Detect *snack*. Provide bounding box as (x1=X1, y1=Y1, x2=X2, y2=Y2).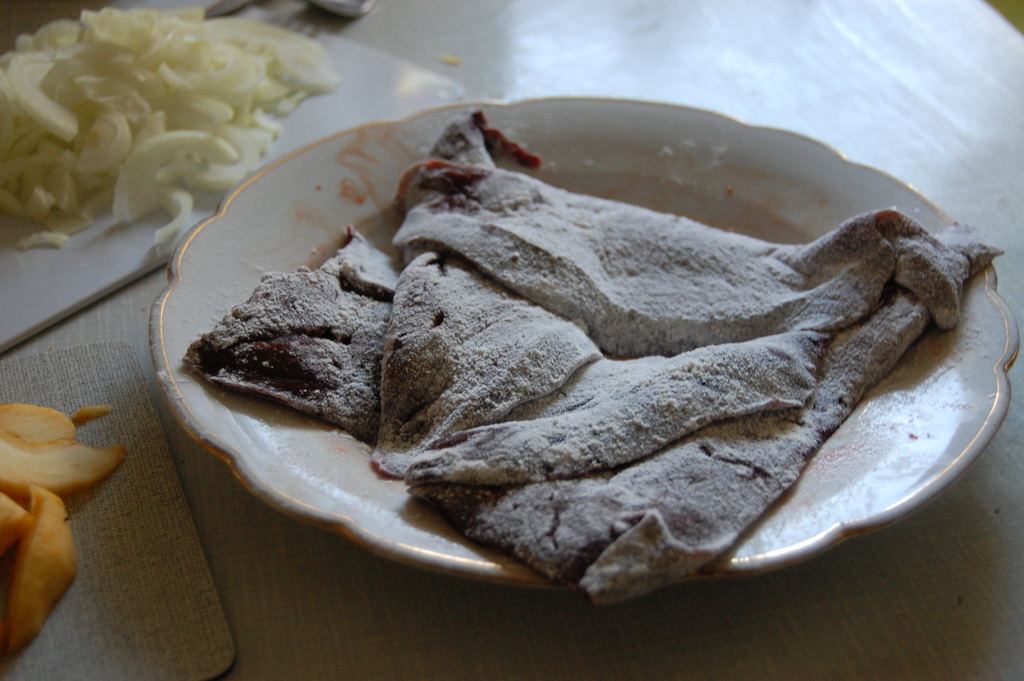
(x1=177, y1=105, x2=998, y2=616).
